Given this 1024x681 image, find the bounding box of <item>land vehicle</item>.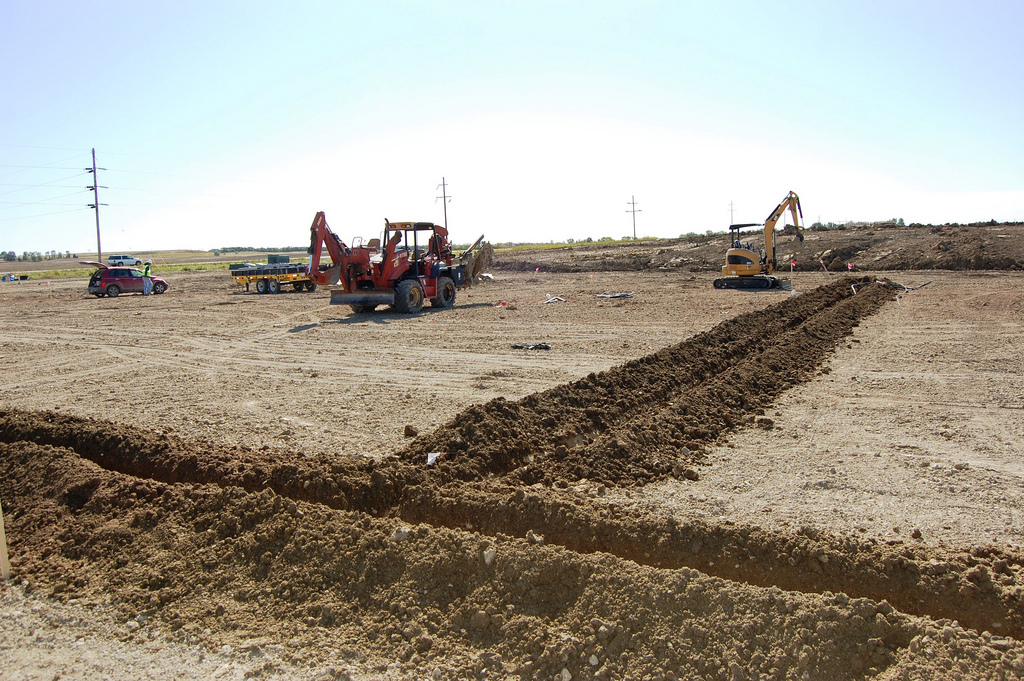
box(717, 193, 801, 289).
